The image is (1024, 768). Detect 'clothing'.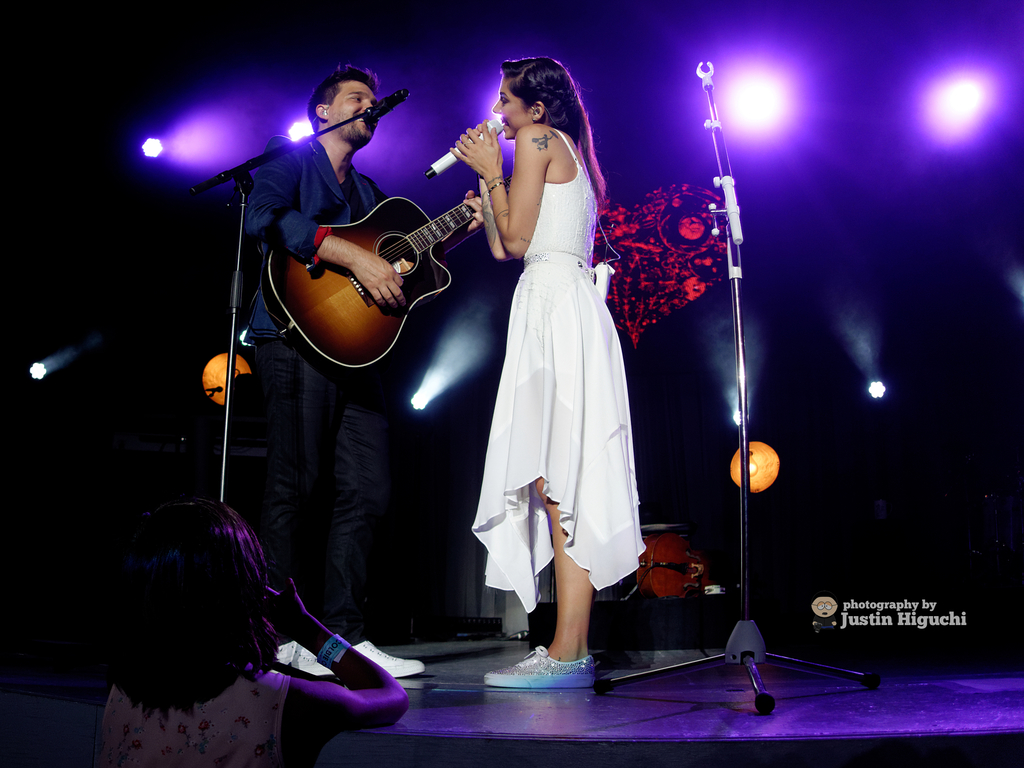
Detection: box=[243, 134, 390, 646].
